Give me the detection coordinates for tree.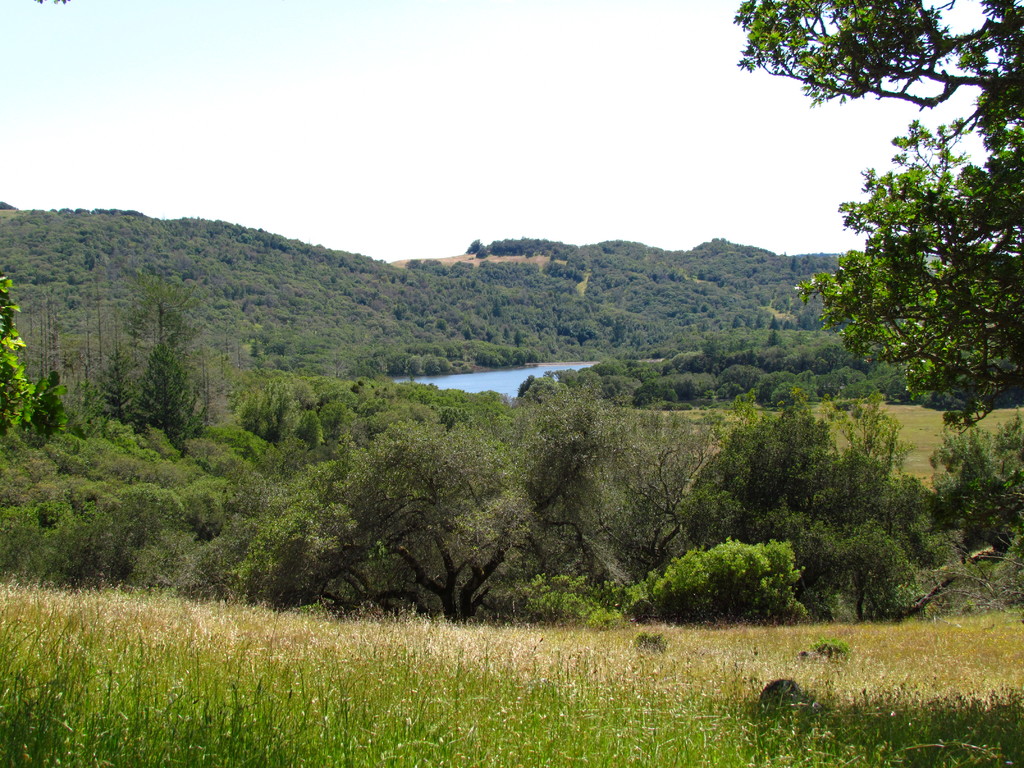
(x1=0, y1=267, x2=72, y2=440).
